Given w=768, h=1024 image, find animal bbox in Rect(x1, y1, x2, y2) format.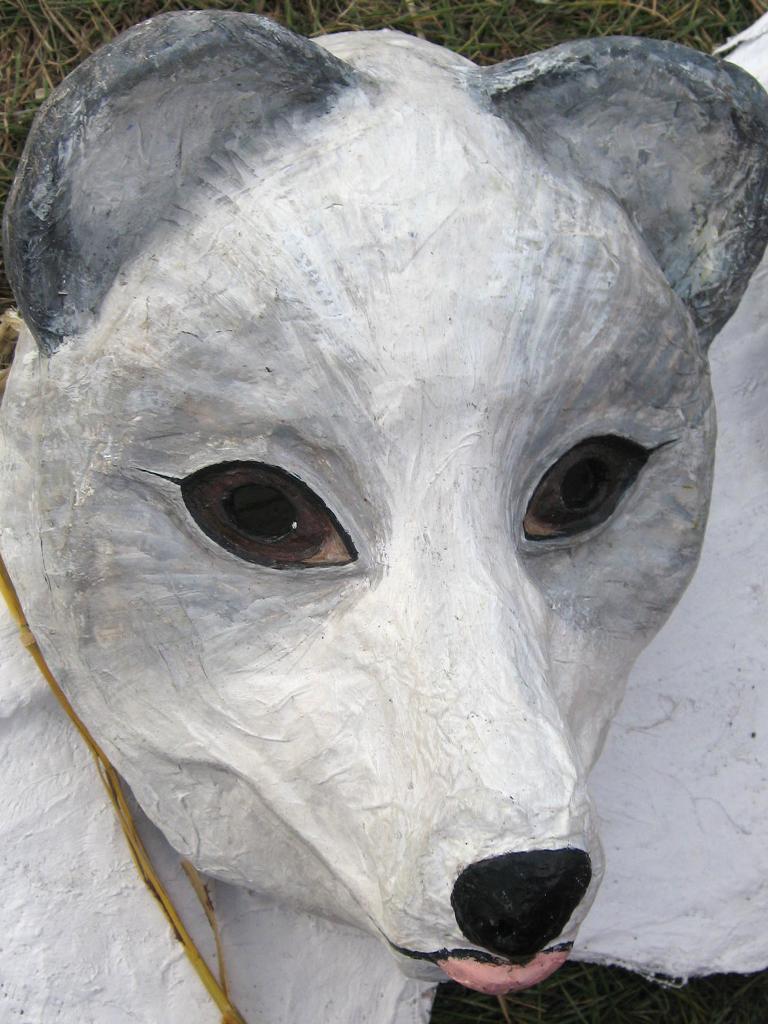
Rect(0, 12, 767, 1023).
